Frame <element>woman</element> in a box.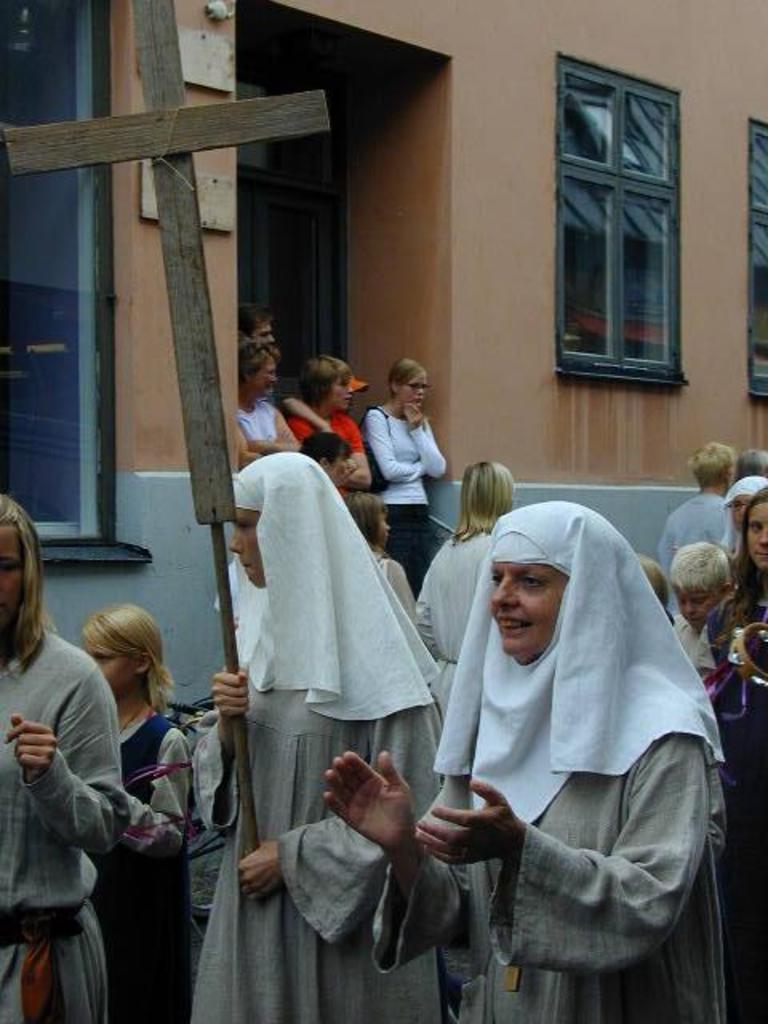
<region>234, 334, 304, 462</region>.
